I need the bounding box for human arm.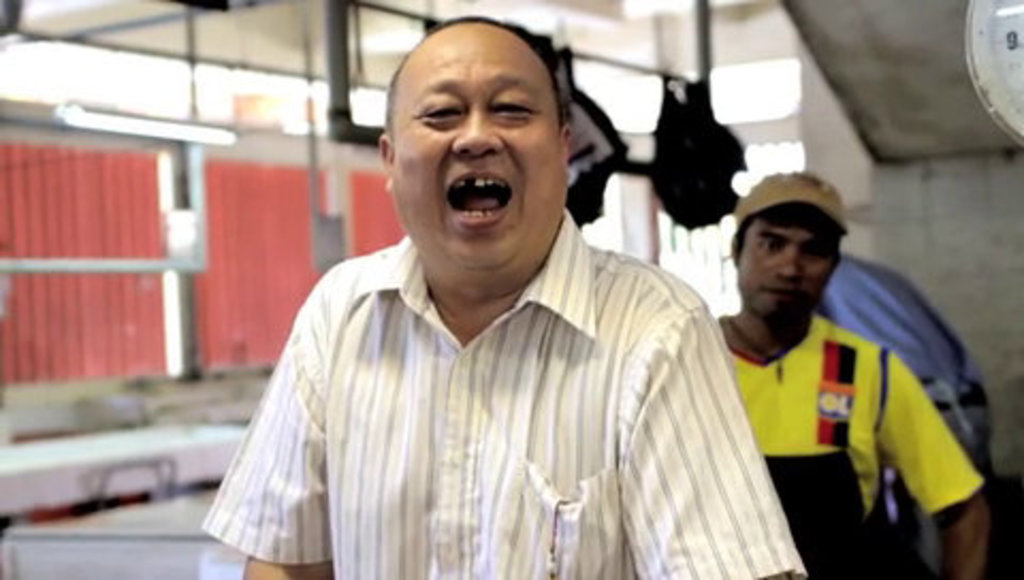
Here it is: [left=868, top=345, right=979, bottom=561].
